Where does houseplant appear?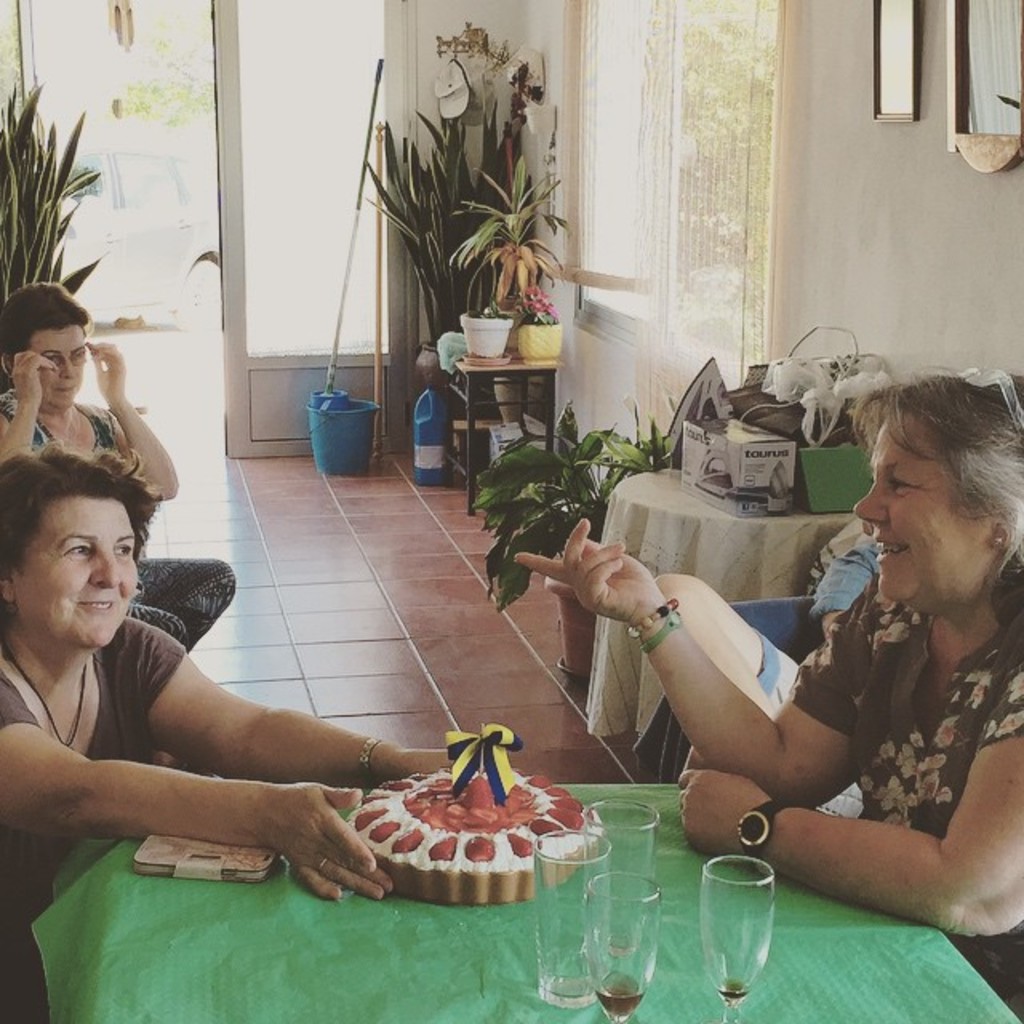
Appears at Rect(445, 149, 571, 296).
